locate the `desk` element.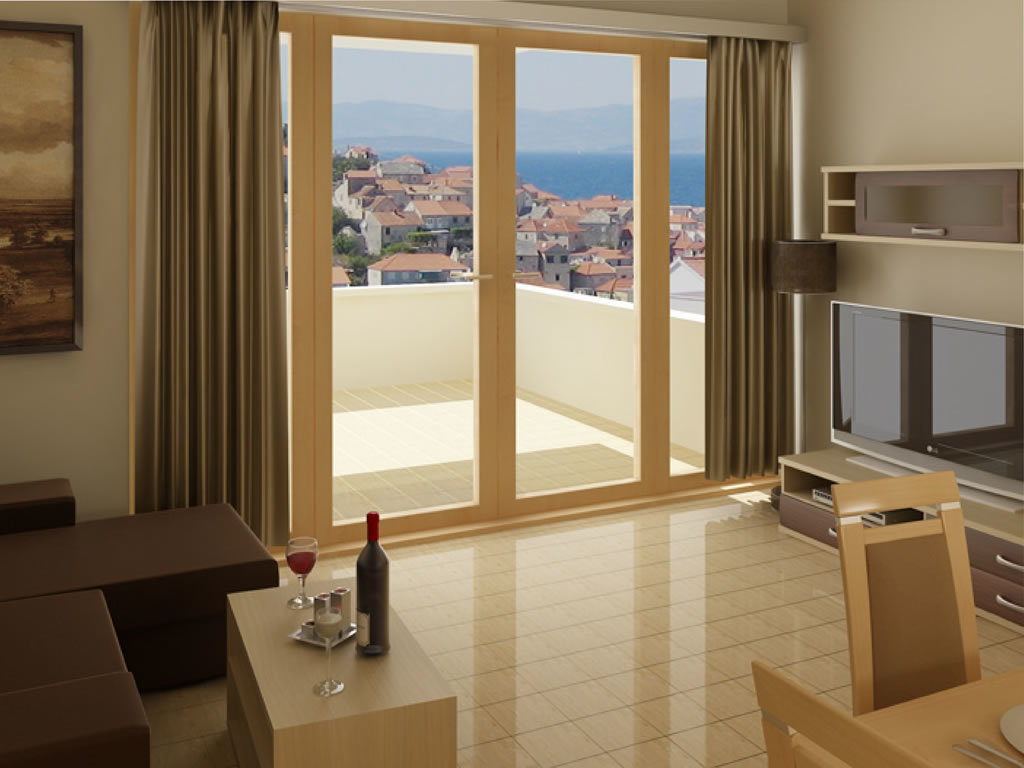
Element bbox: 225, 575, 450, 767.
